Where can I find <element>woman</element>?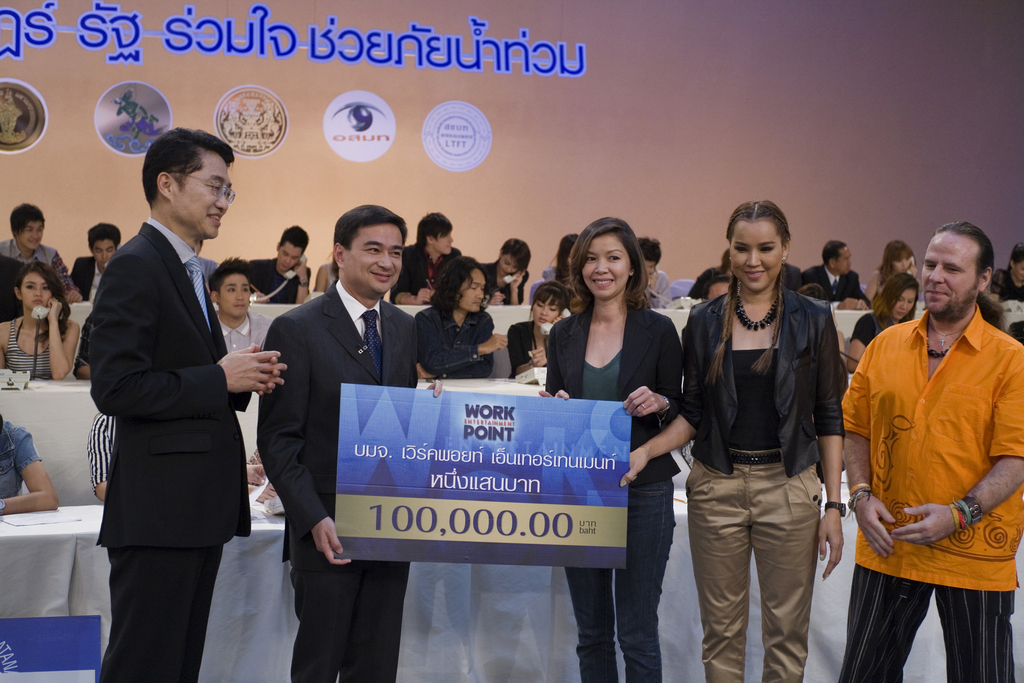
You can find it at (0,260,85,384).
